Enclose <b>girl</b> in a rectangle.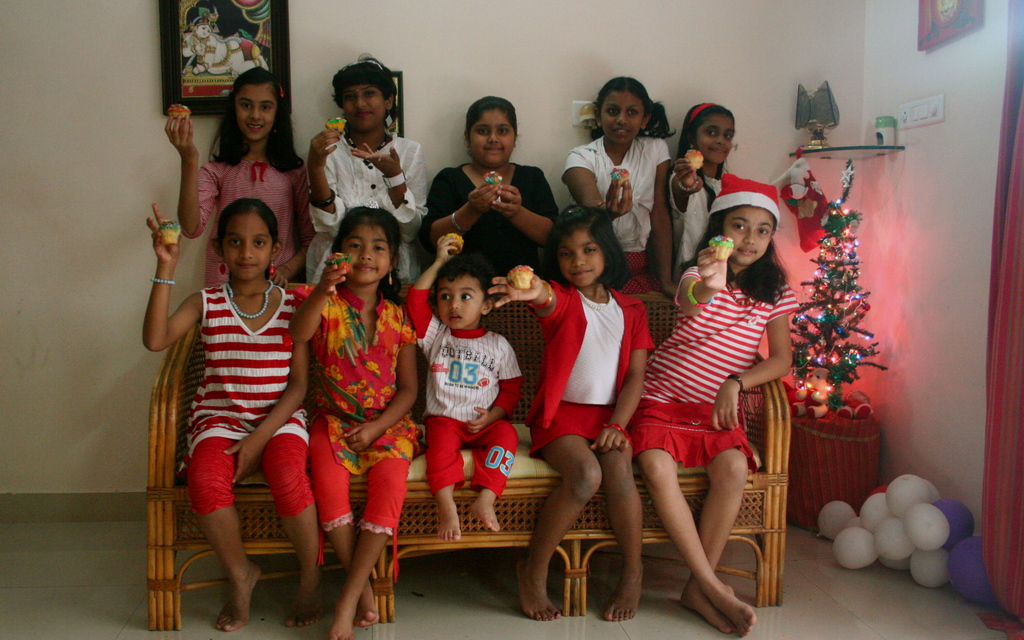
bbox(564, 76, 676, 298).
